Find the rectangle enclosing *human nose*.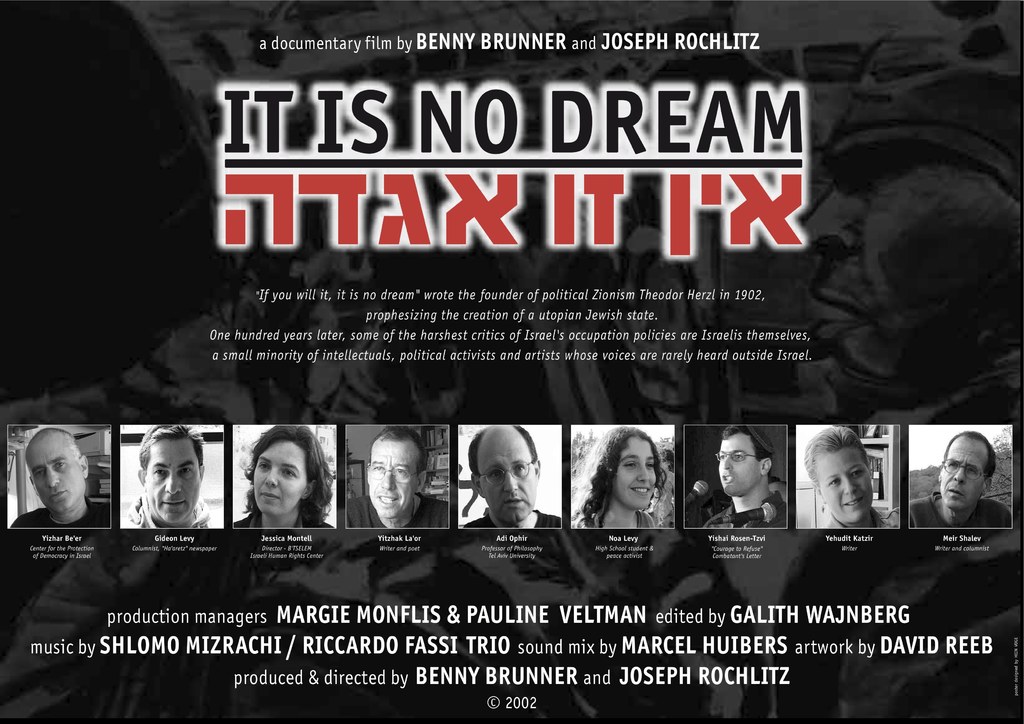
<region>844, 476, 861, 492</region>.
